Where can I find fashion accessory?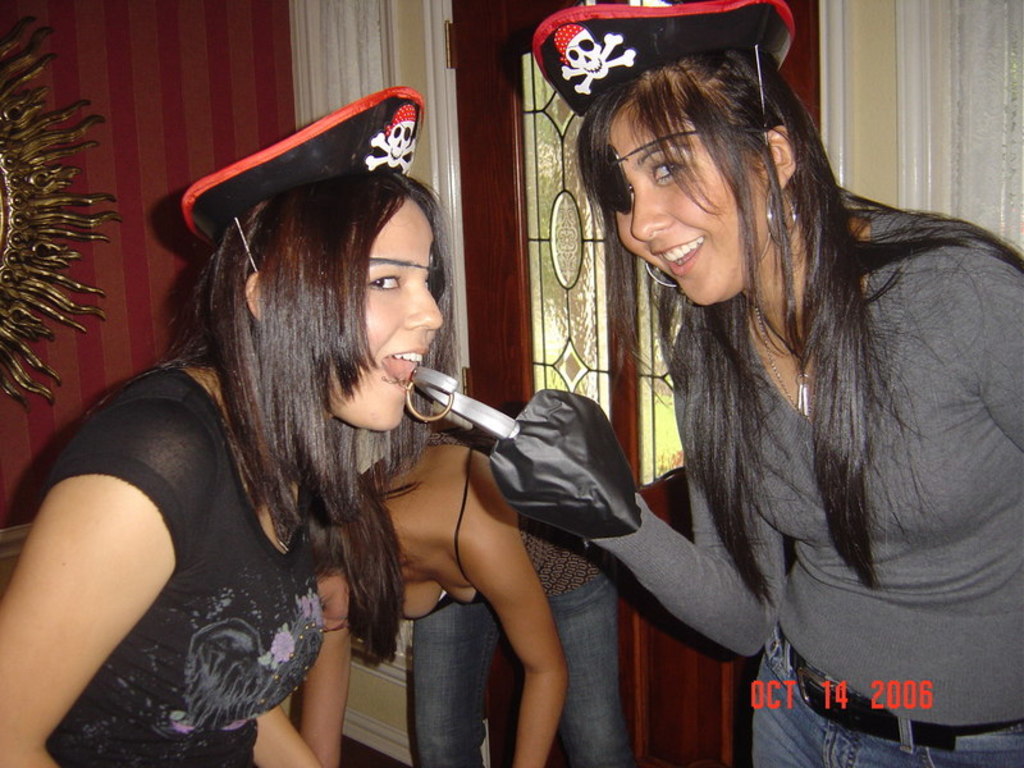
You can find it at select_region(183, 83, 425, 268).
